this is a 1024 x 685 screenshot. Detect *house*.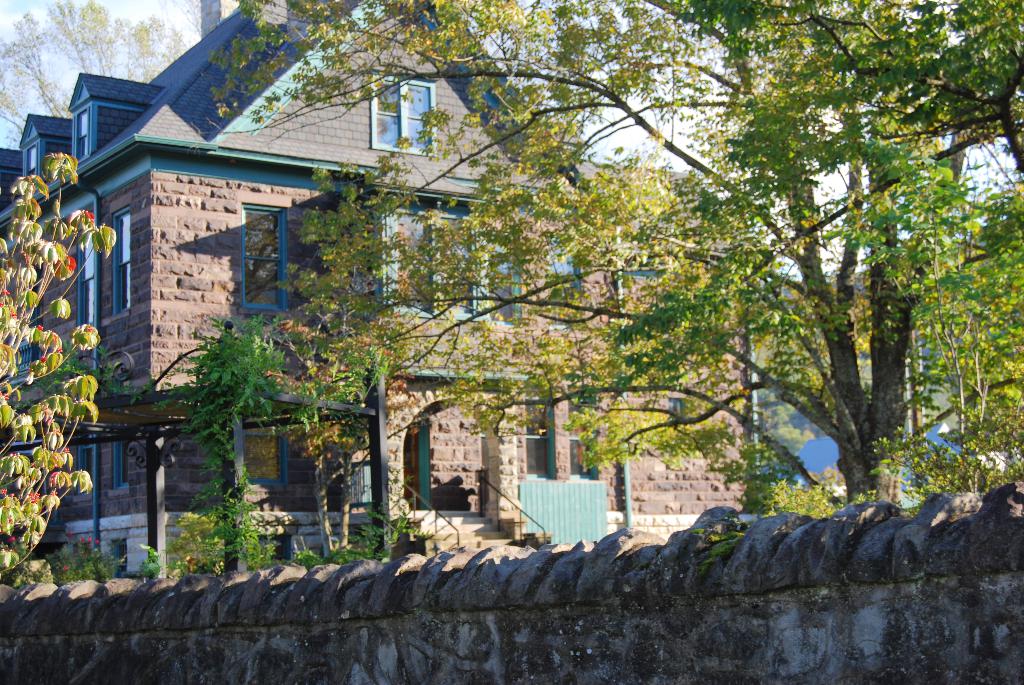
locate(67, 40, 968, 560).
